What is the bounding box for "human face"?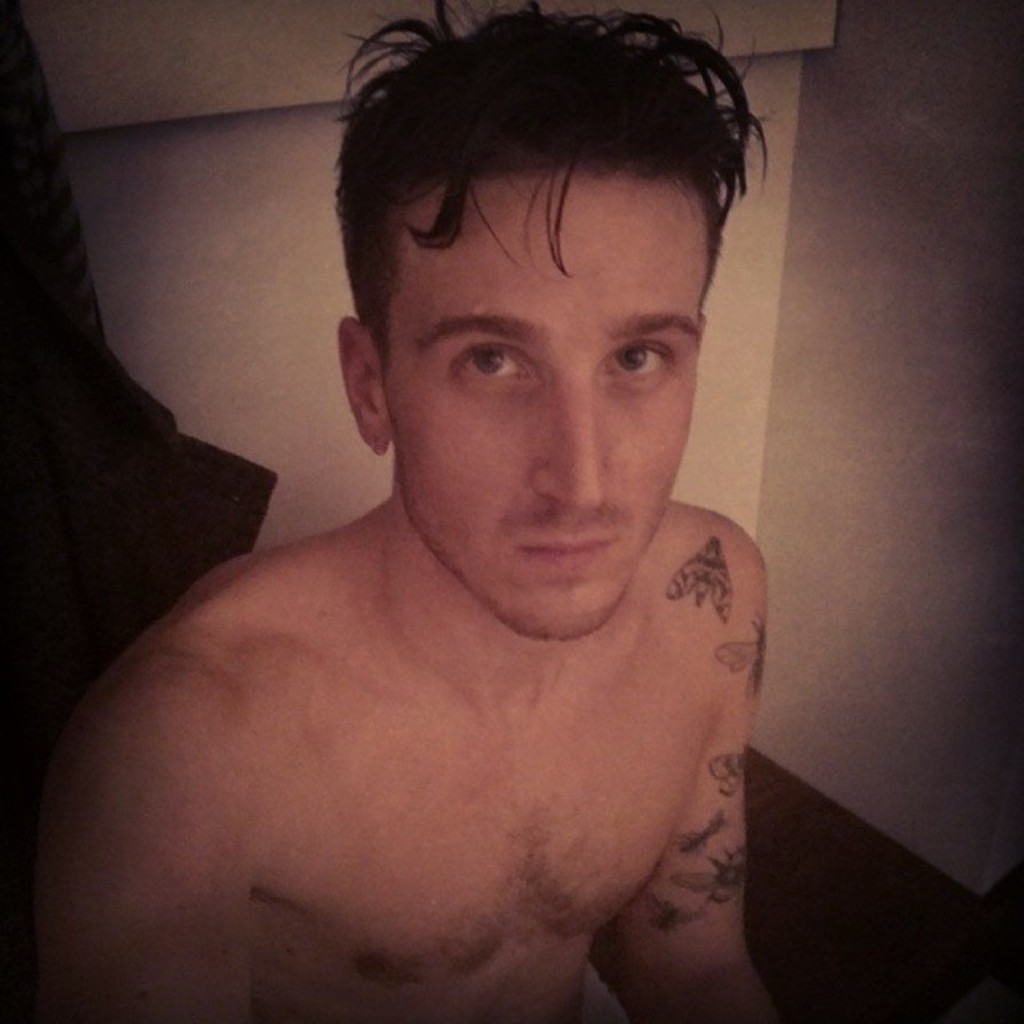
BBox(384, 162, 717, 640).
